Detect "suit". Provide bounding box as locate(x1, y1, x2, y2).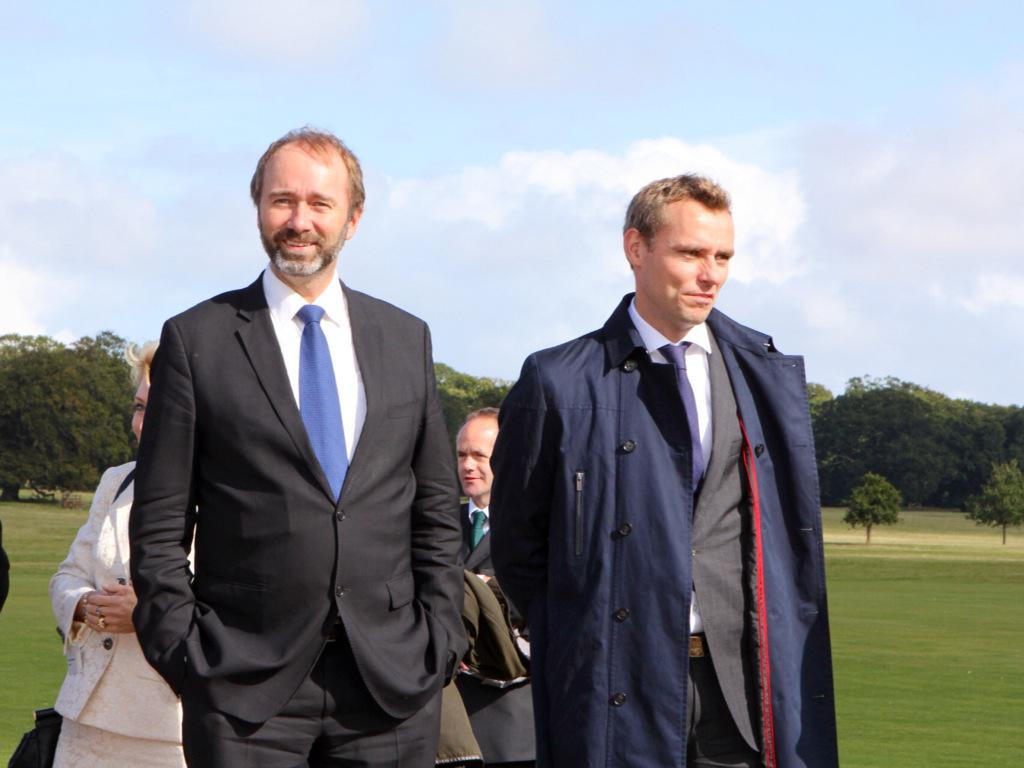
locate(684, 323, 766, 767).
